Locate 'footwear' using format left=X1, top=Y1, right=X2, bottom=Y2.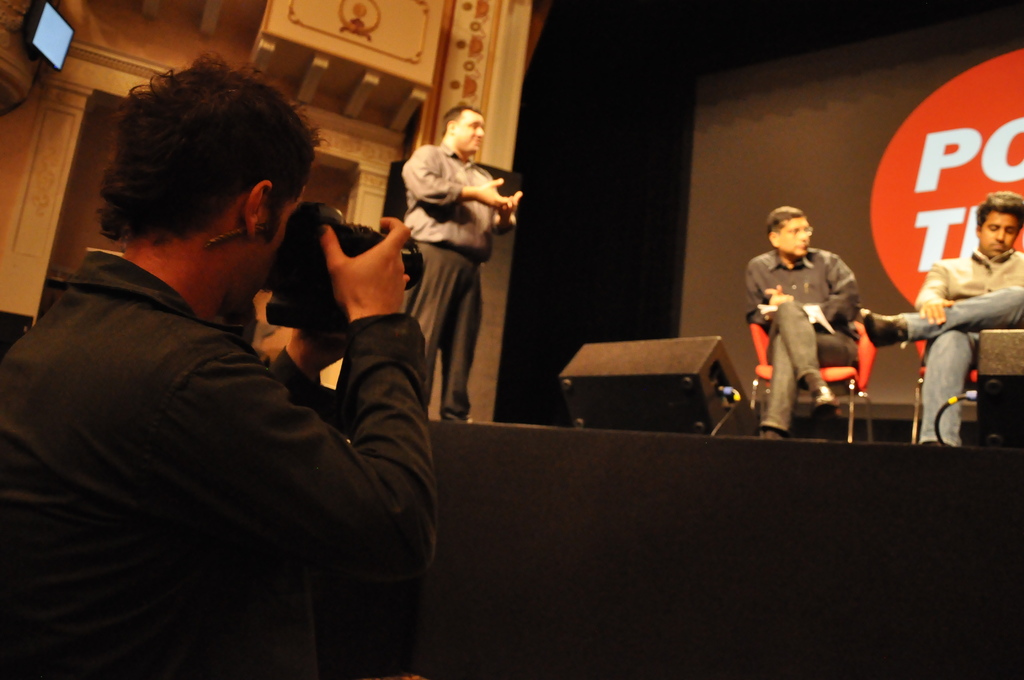
left=765, top=429, right=785, bottom=442.
